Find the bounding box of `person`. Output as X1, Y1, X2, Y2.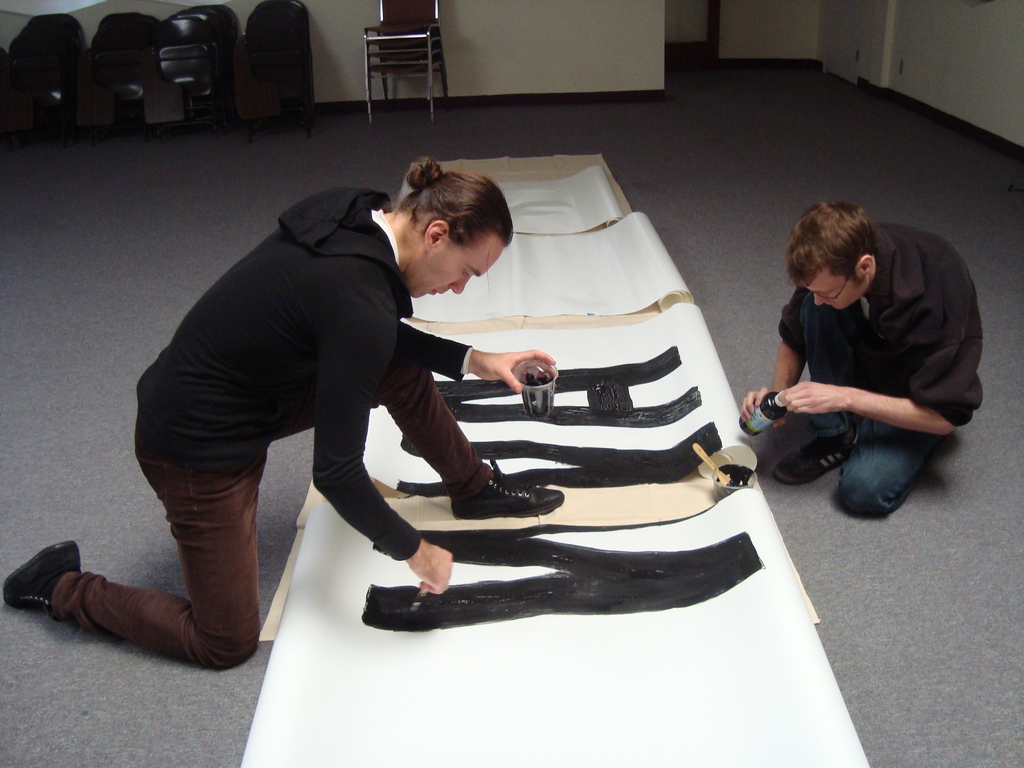
1, 156, 562, 671.
